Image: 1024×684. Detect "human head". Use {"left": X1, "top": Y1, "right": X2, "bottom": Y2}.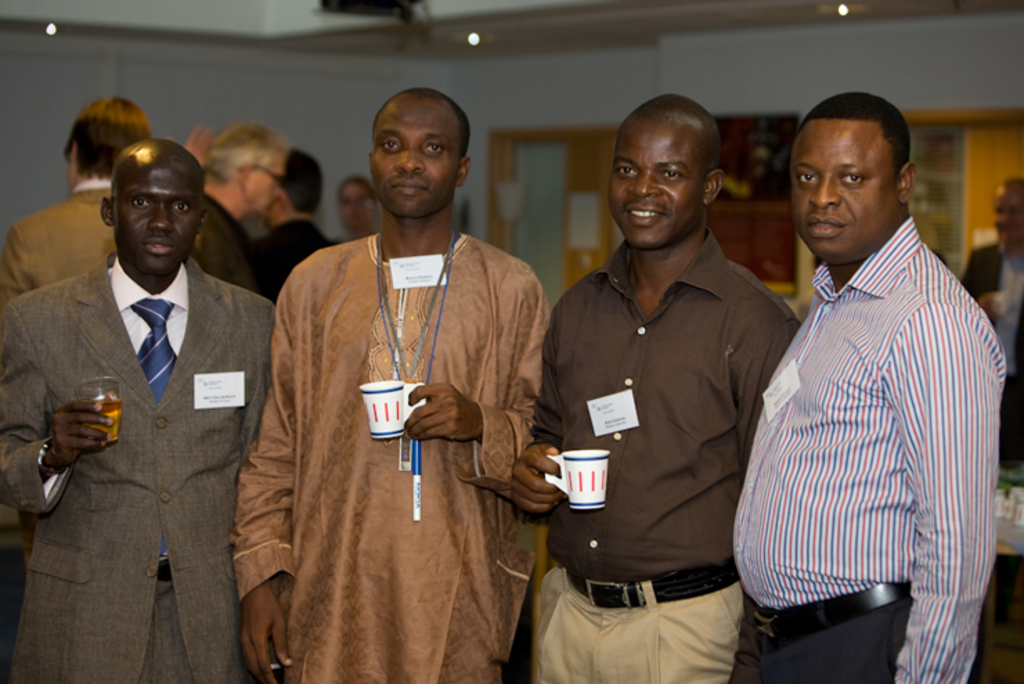
{"left": 977, "top": 179, "right": 1023, "bottom": 242}.
